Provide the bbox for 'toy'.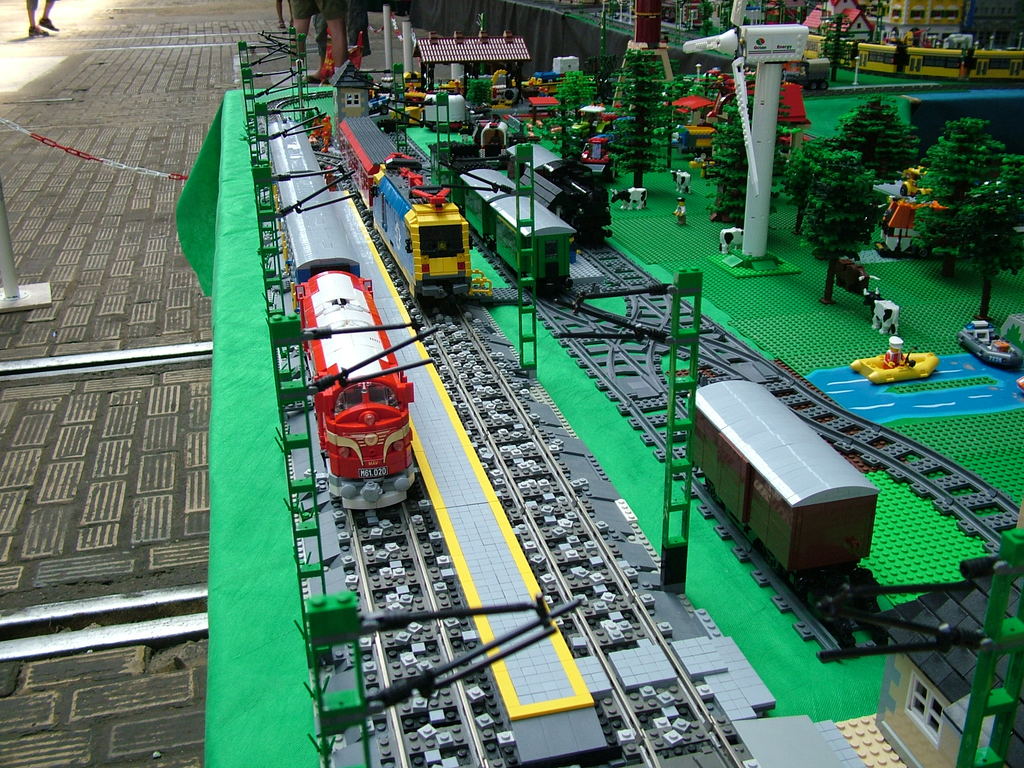
860,316,955,396.
